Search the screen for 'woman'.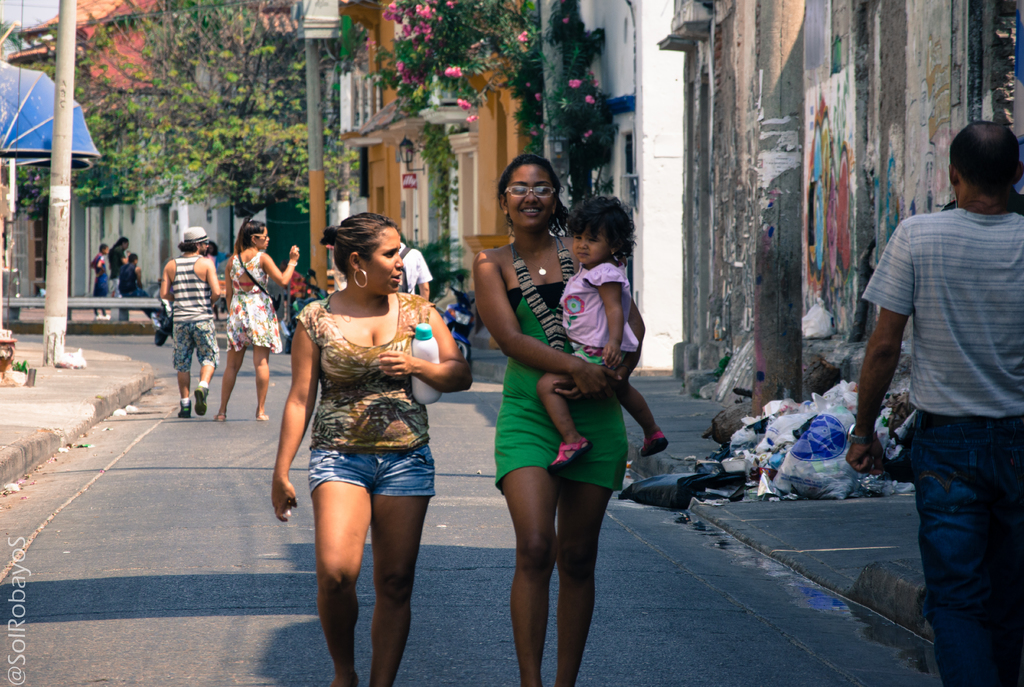
Found at crop(216, 222, 302, 422).
